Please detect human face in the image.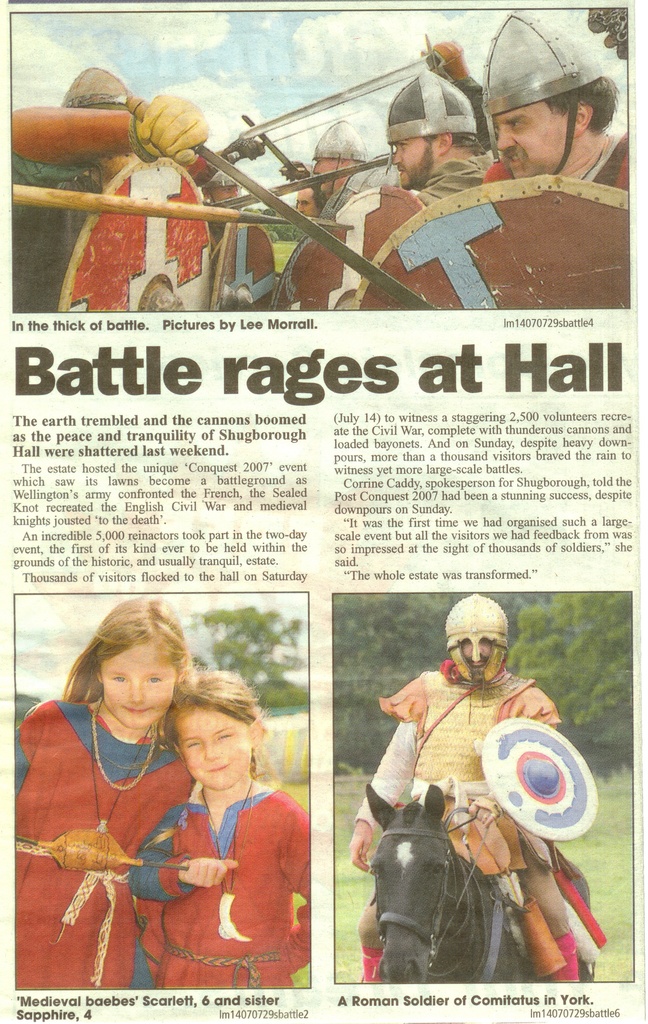
102, 636, 177, 732.
